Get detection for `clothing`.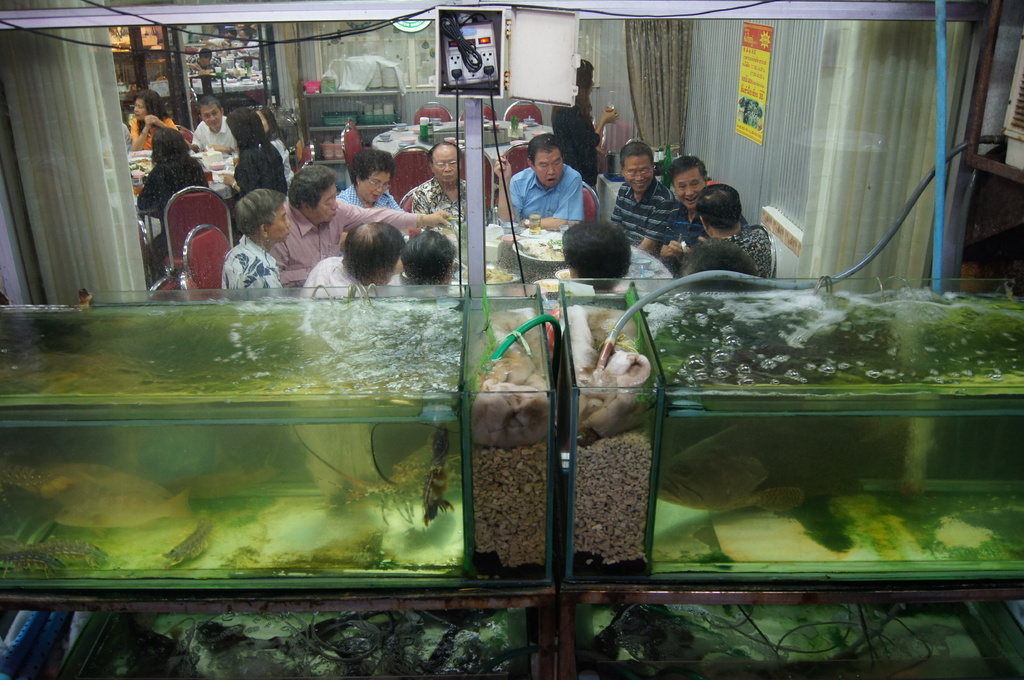
Detection: bbox=(304, 255, 387, 300).
